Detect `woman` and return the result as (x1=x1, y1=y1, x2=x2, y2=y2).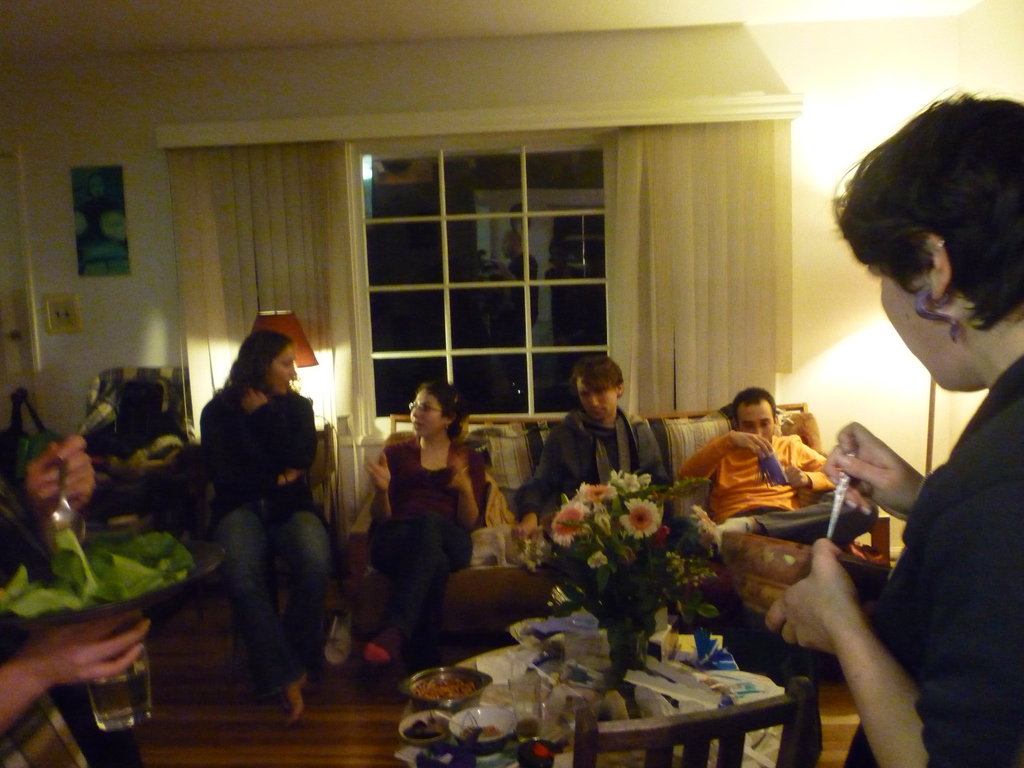
(x1=207, y1=327, x2=341, y2=728).
